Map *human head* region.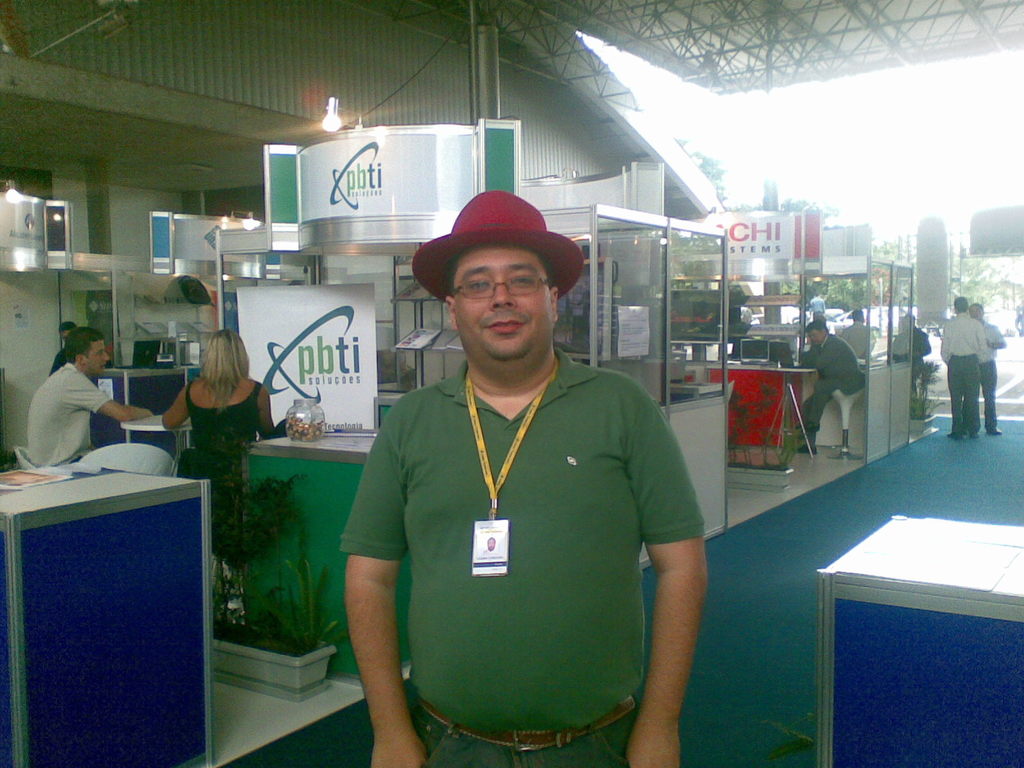
Mapped to crop(412, 191, 579, 372).
